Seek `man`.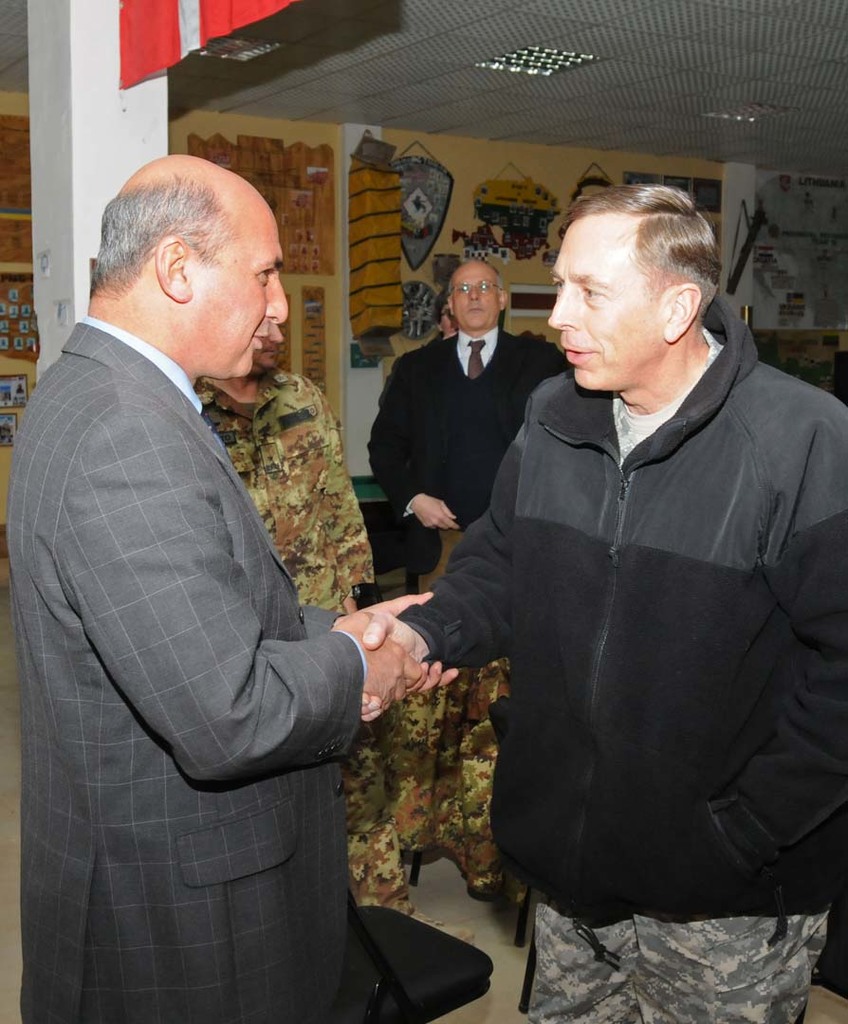
365/272/568/593.
